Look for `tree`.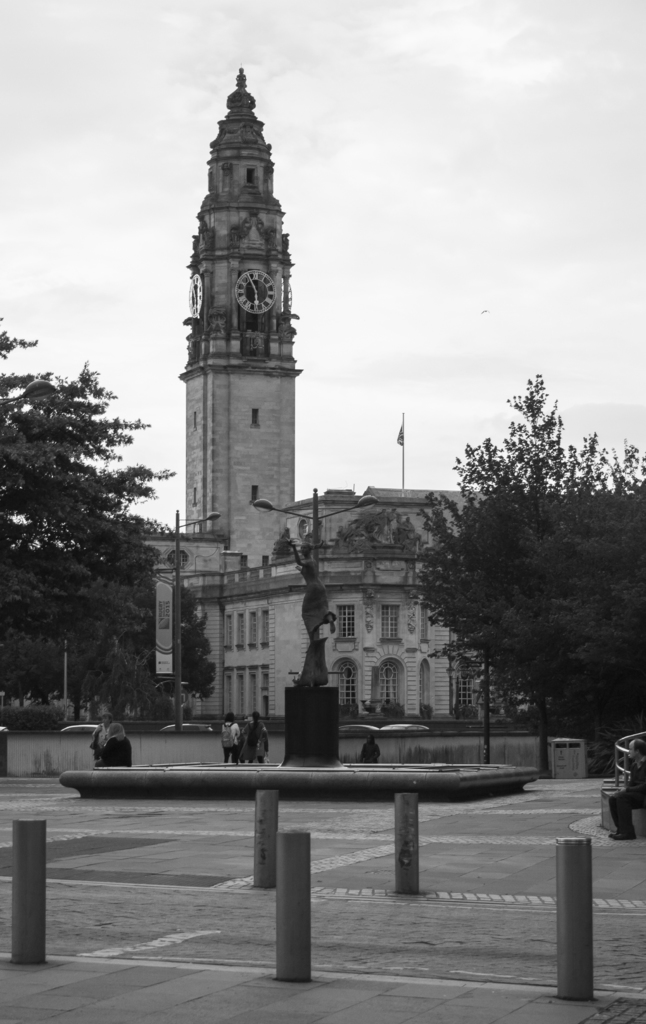
Found: Rect(22, 333, 165, 750).
